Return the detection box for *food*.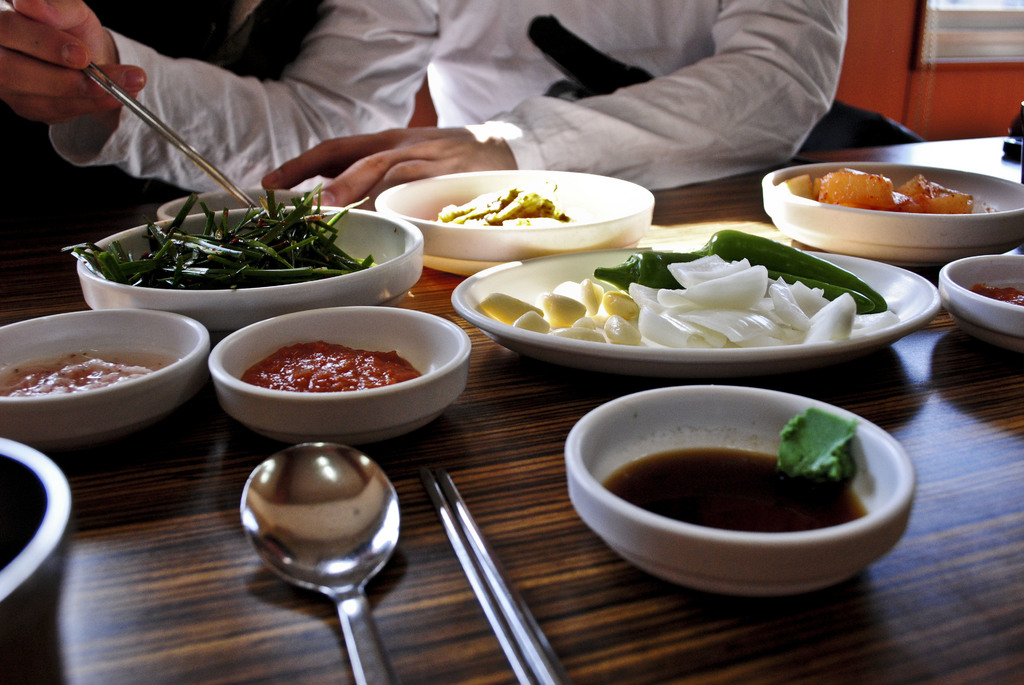
select_region(239, 339, 418, 393).
